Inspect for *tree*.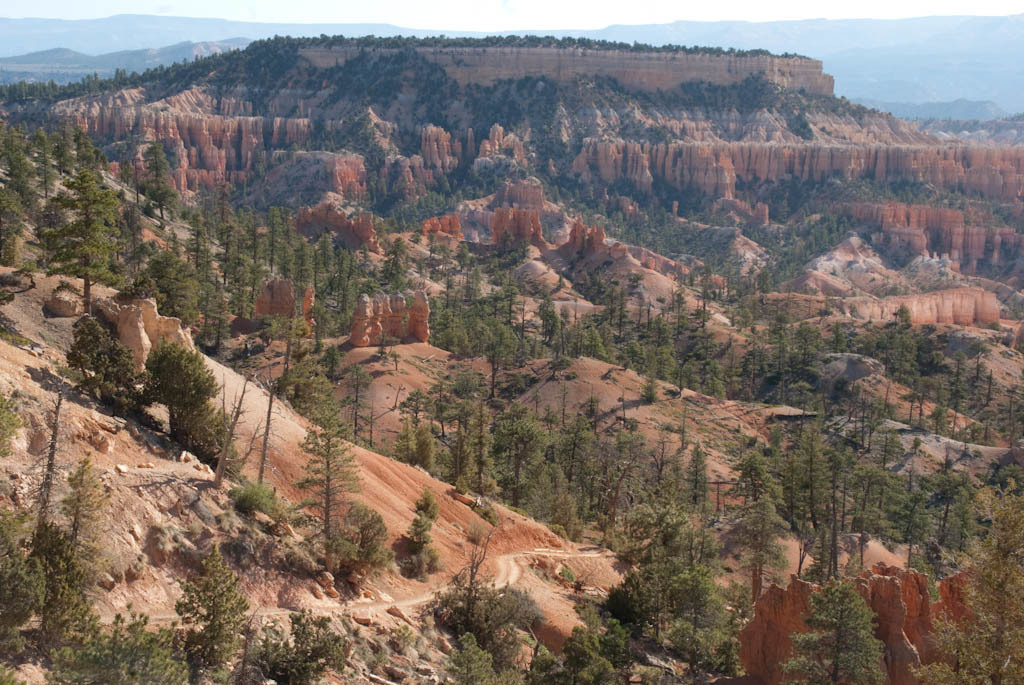
Inspection: box(665, 544, 736, 684).
